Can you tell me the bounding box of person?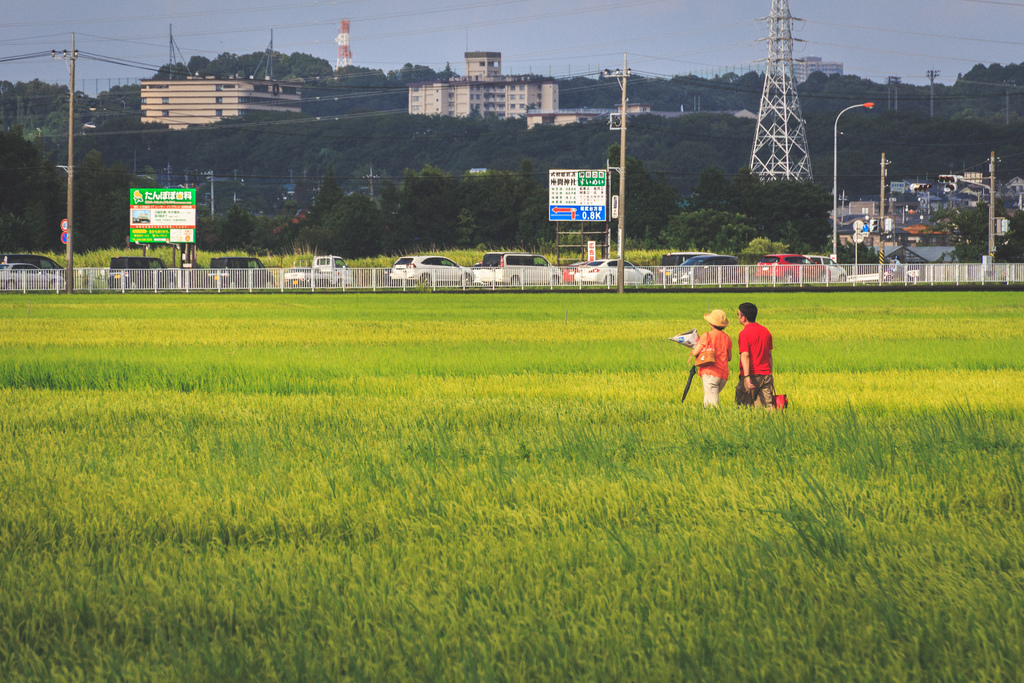
(left=687, top=302, right=735, bottom=411).
